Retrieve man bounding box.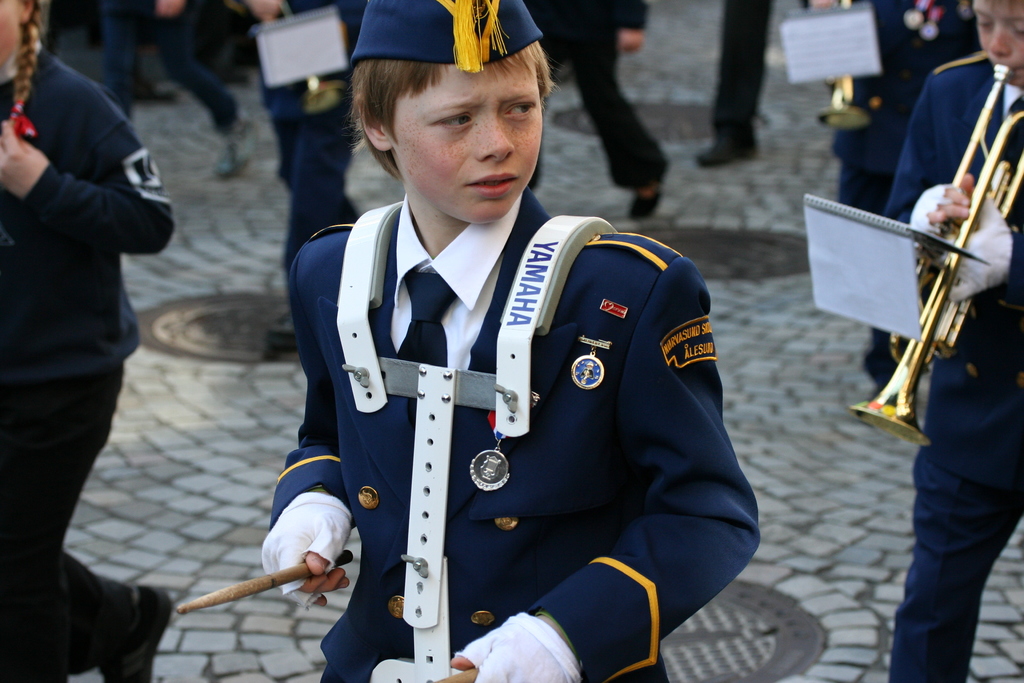
Bounding box: bbox=(245, 0, 761, 682).
